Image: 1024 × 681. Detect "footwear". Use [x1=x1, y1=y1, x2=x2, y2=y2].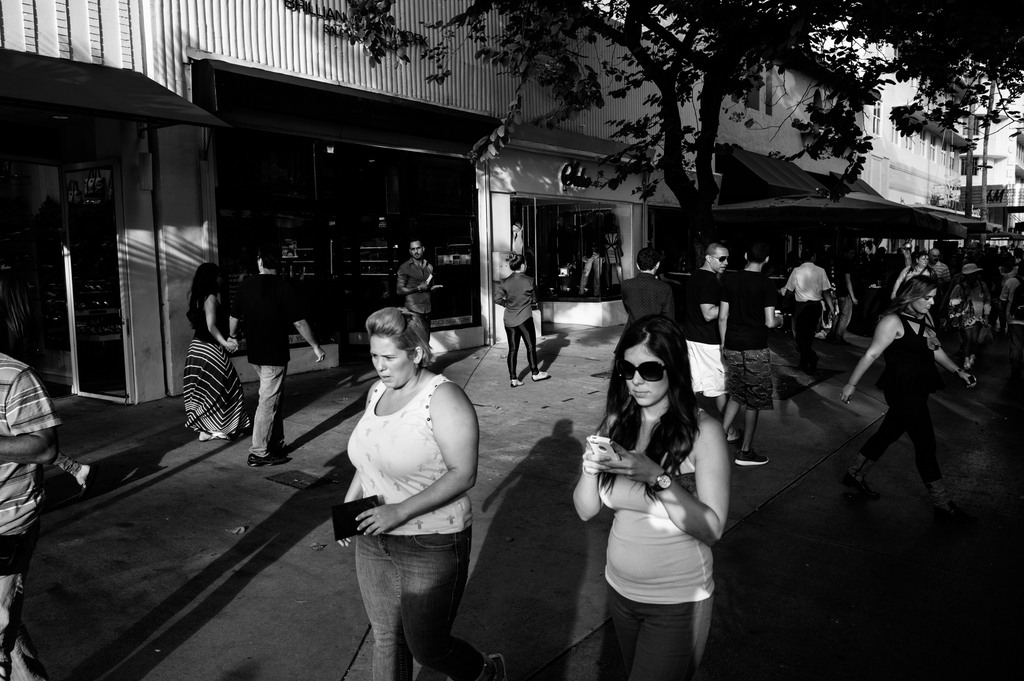
[x1=474, y1=650, x2=504, y2=680].
